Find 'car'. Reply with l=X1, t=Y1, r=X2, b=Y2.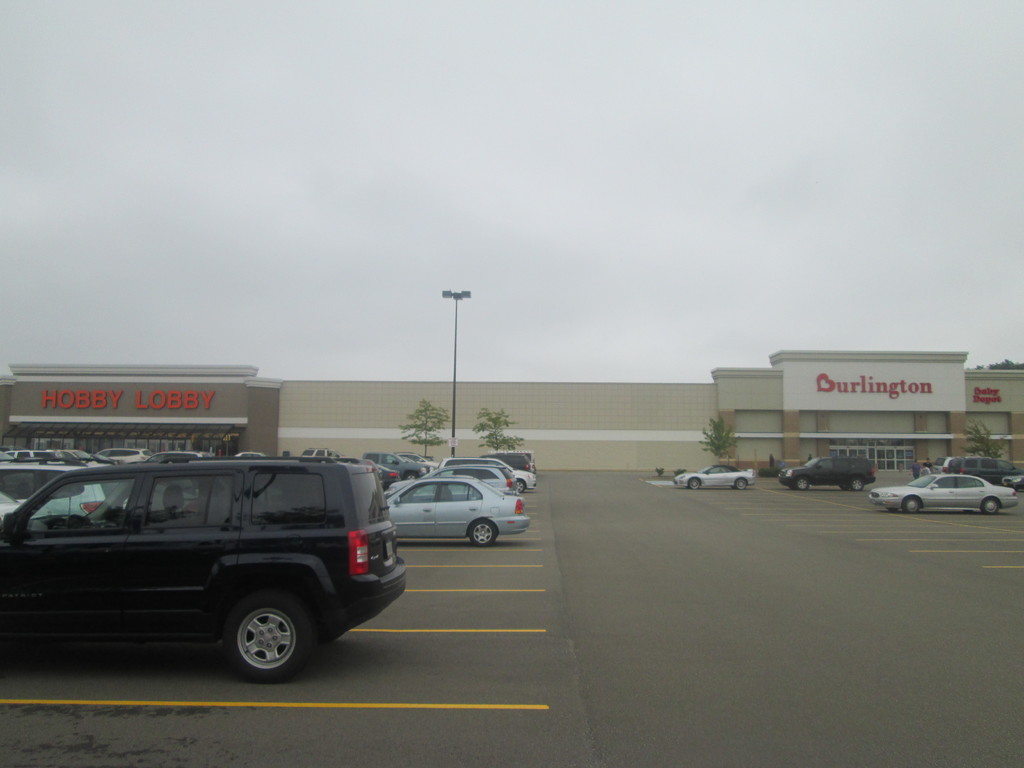
l=673, t=464, r=756, b=490.
